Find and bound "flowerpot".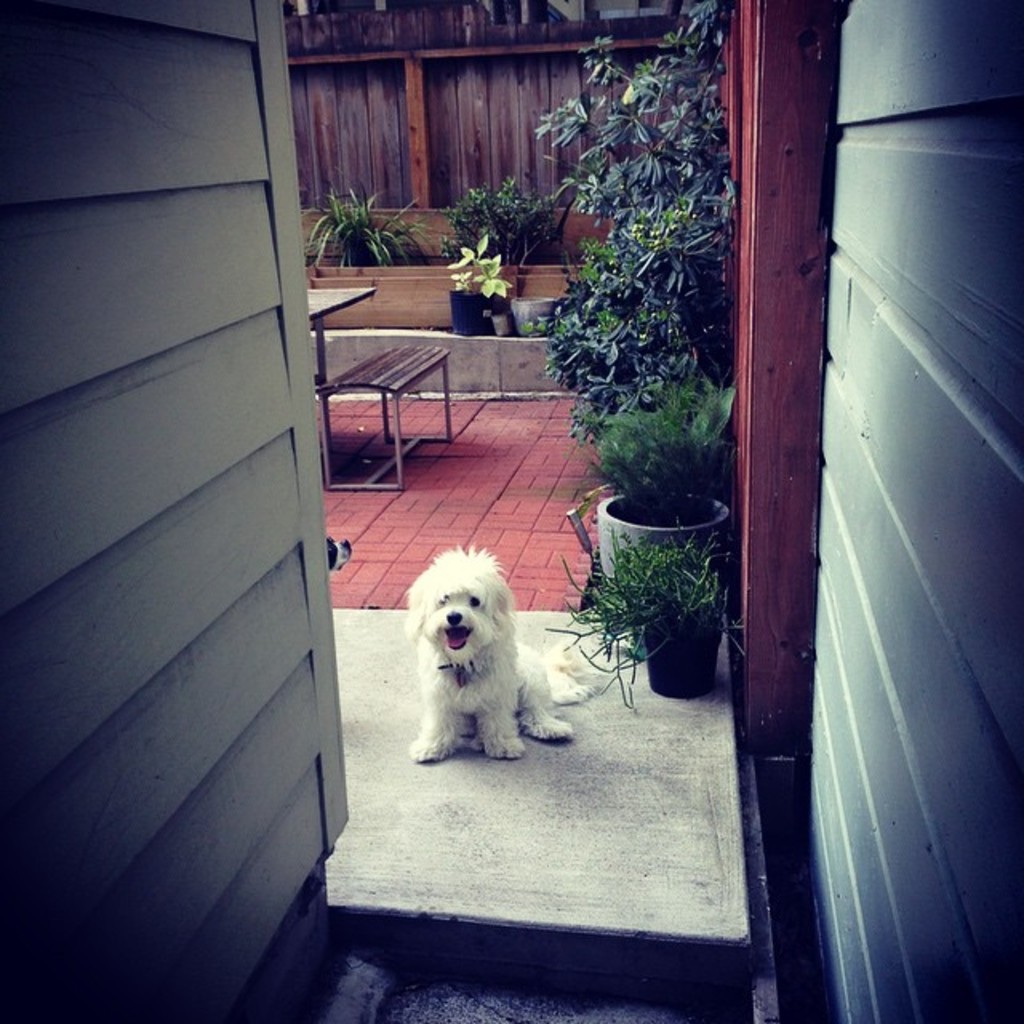
Bound: locate(333, 230, 378, 264).
